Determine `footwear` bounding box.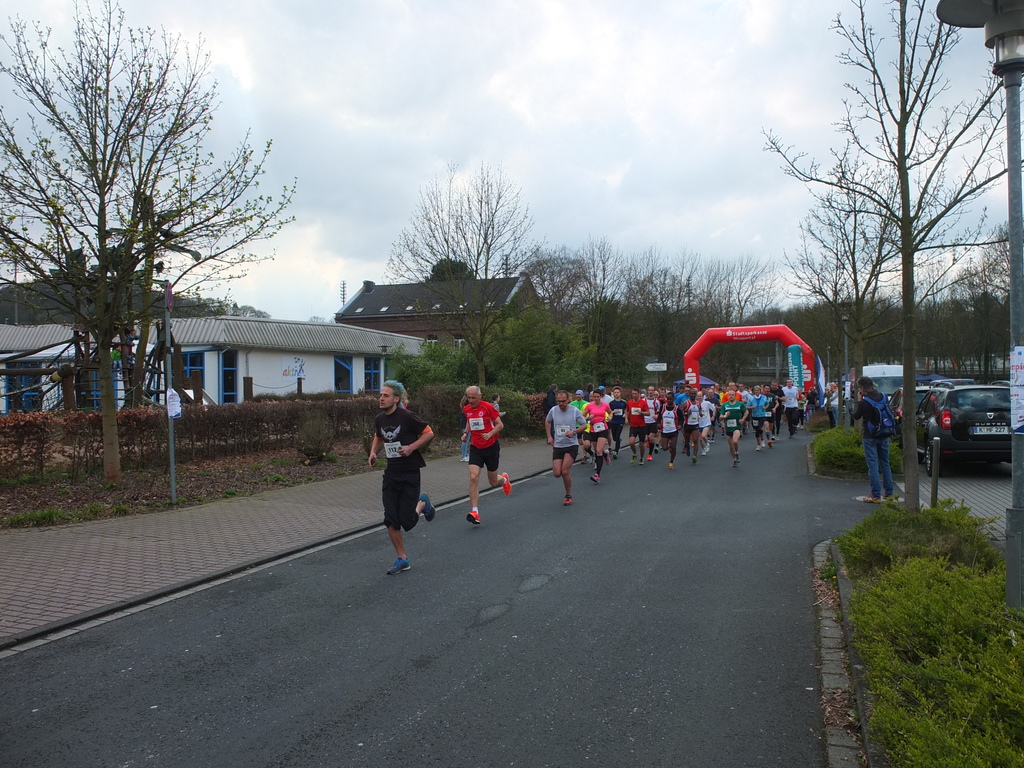
Determined: <box>594,463,596,470</box>.
